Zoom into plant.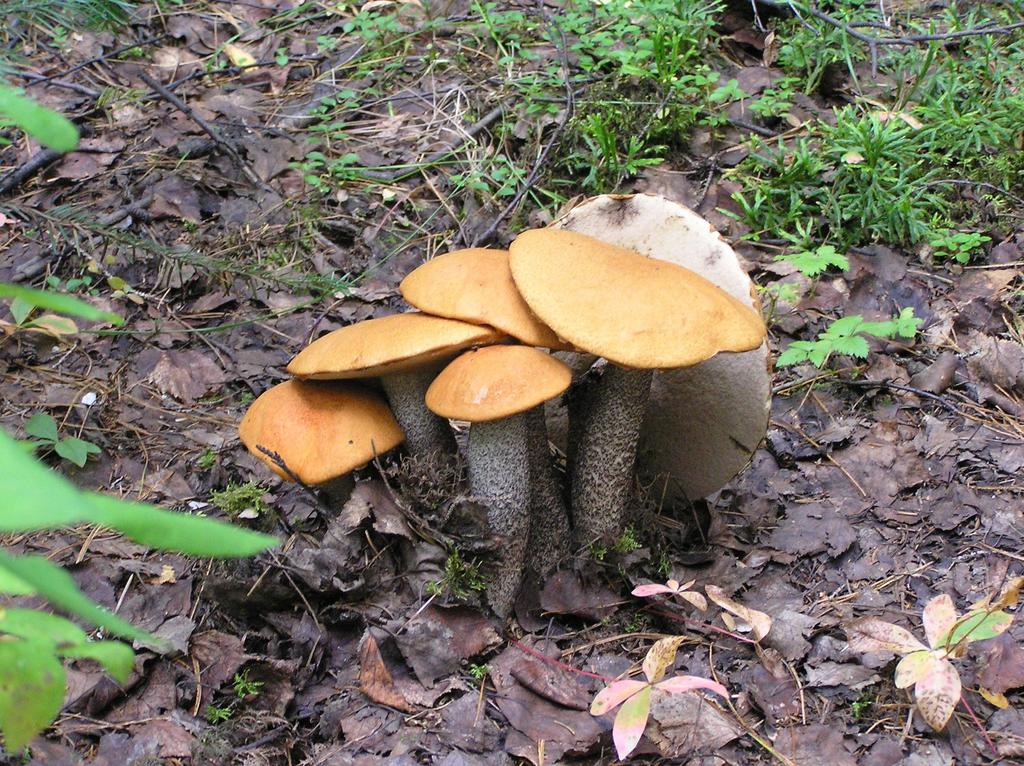
Zoom target: 184:440:215:479.
